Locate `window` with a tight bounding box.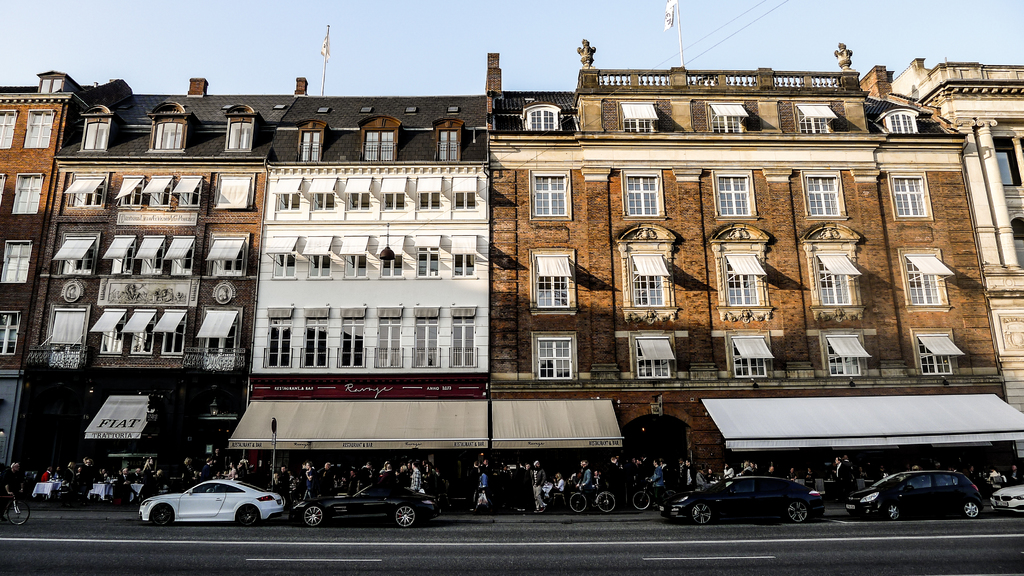
<box>1012,213,1023,271</box>.
